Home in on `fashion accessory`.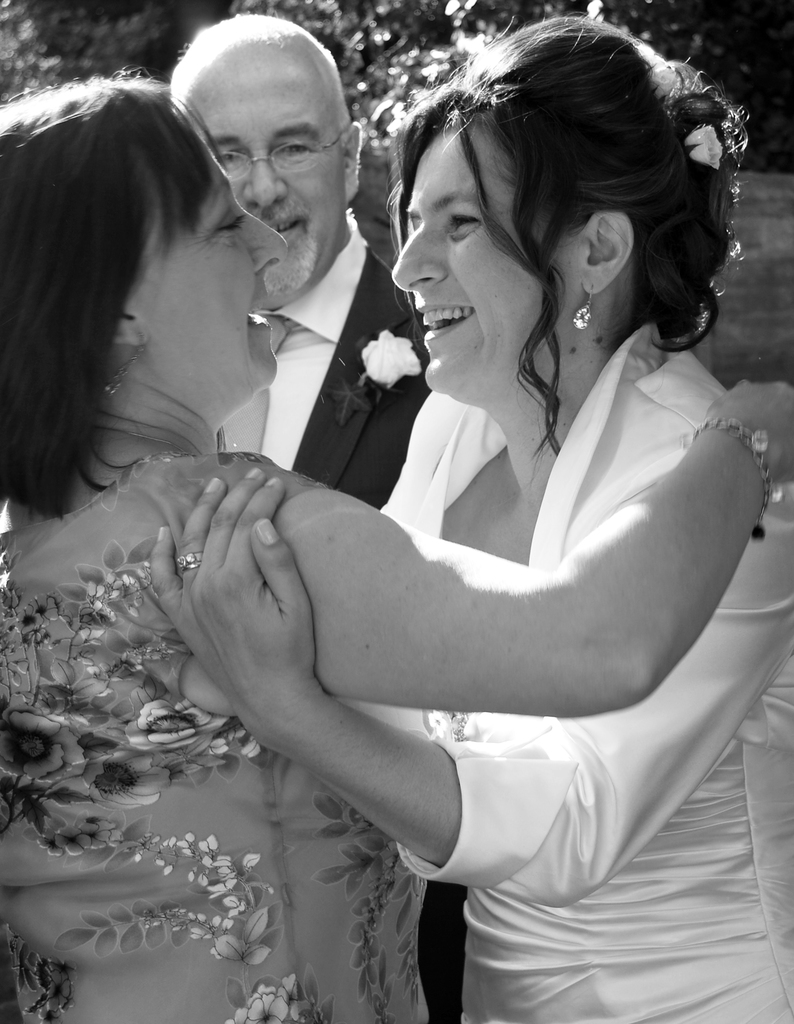
Homed in at box(175, 548, 207, 579).
